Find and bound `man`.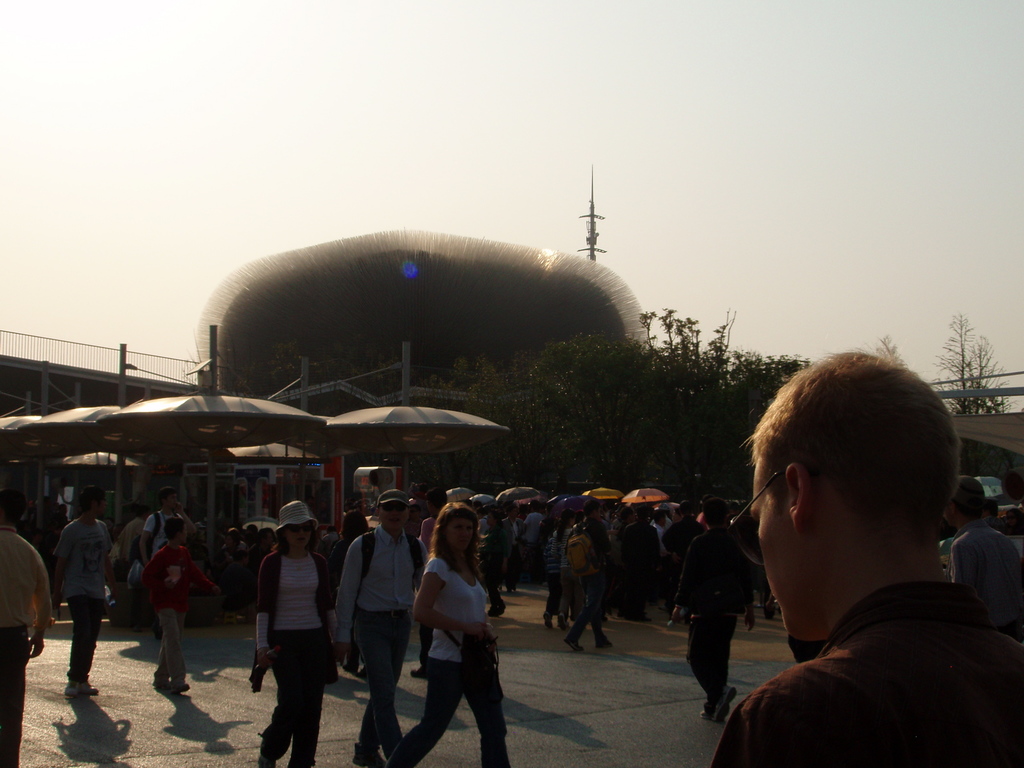
Bound: bbox=(50, 485, 125, 700).
